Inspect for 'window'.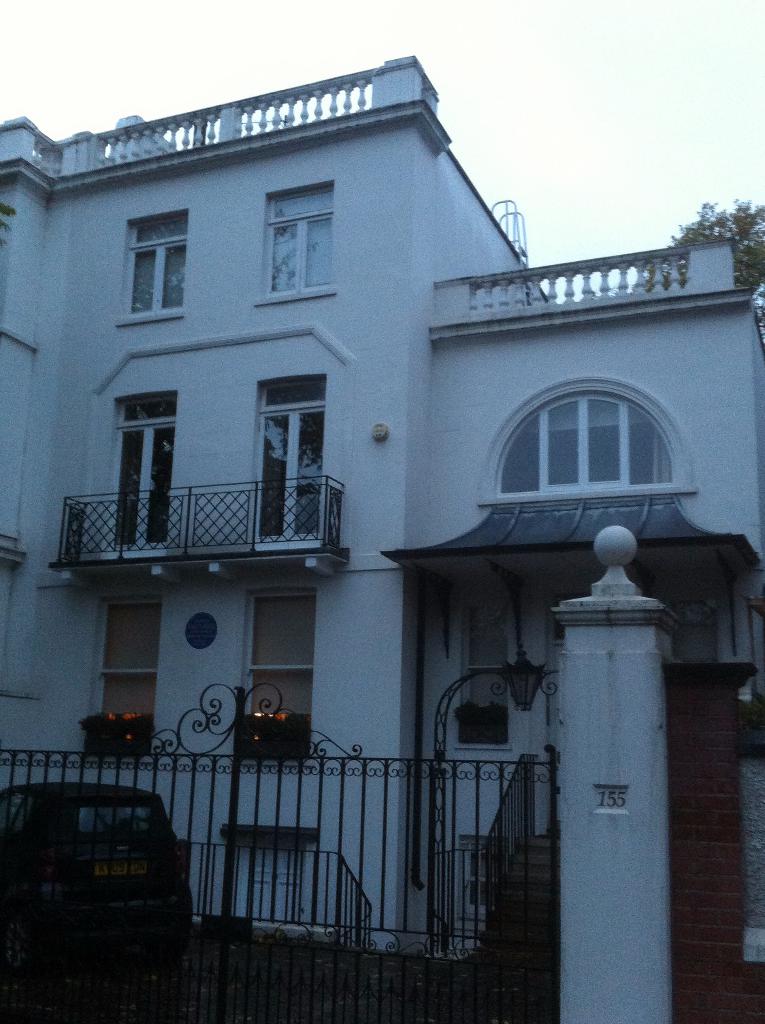
Inspection: bbox=(116, 207, 188, 323).
